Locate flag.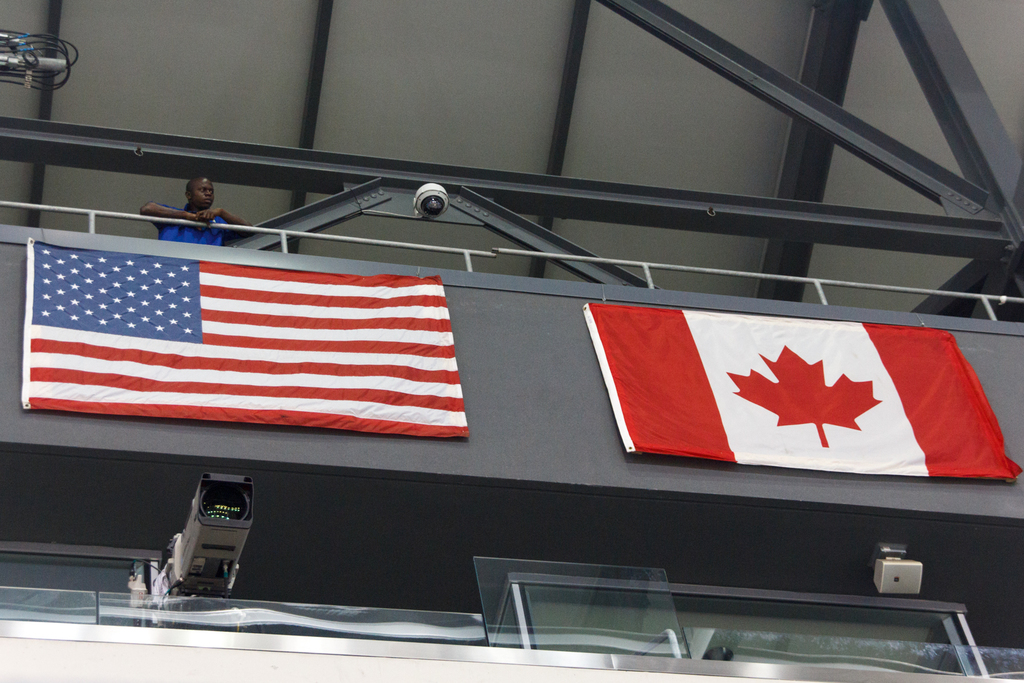
Bounding box: [4, 241, 439, 439].
